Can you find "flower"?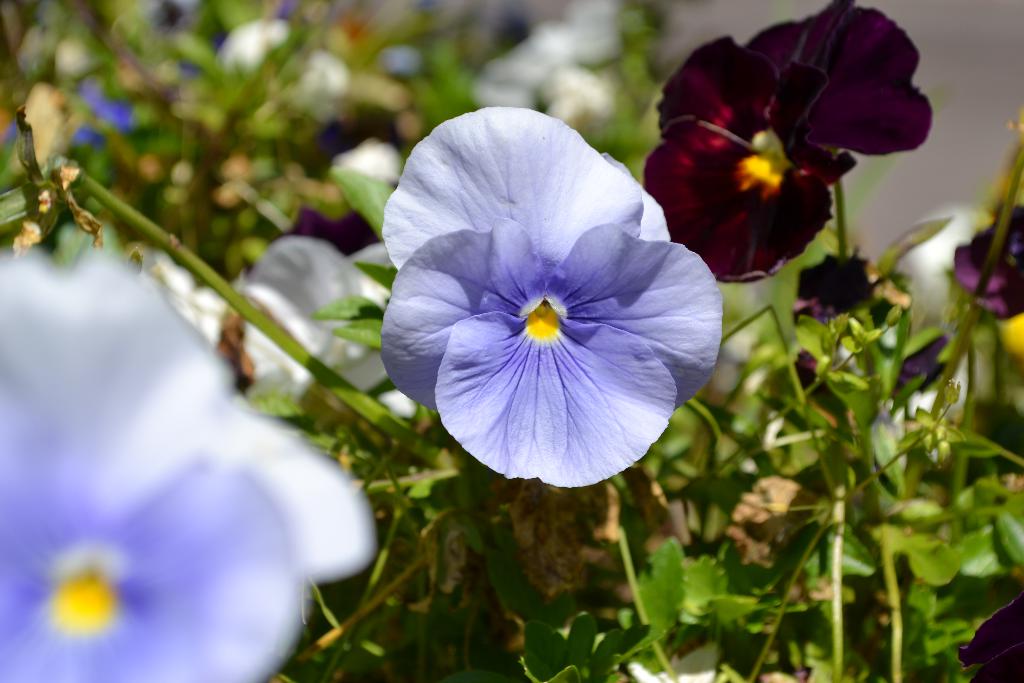
Yes, bounding box: pyautogui.locateOnScreen(792, 345, 833, 399).
